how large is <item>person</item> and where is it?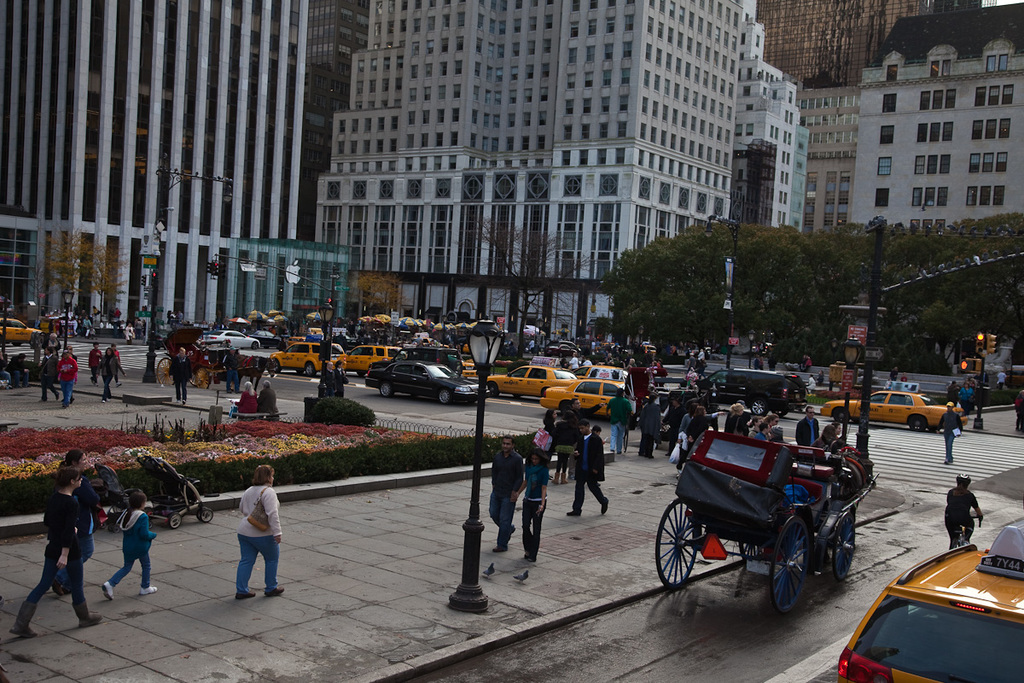
Bounding box: select_region(214, 348, 242, 397).
